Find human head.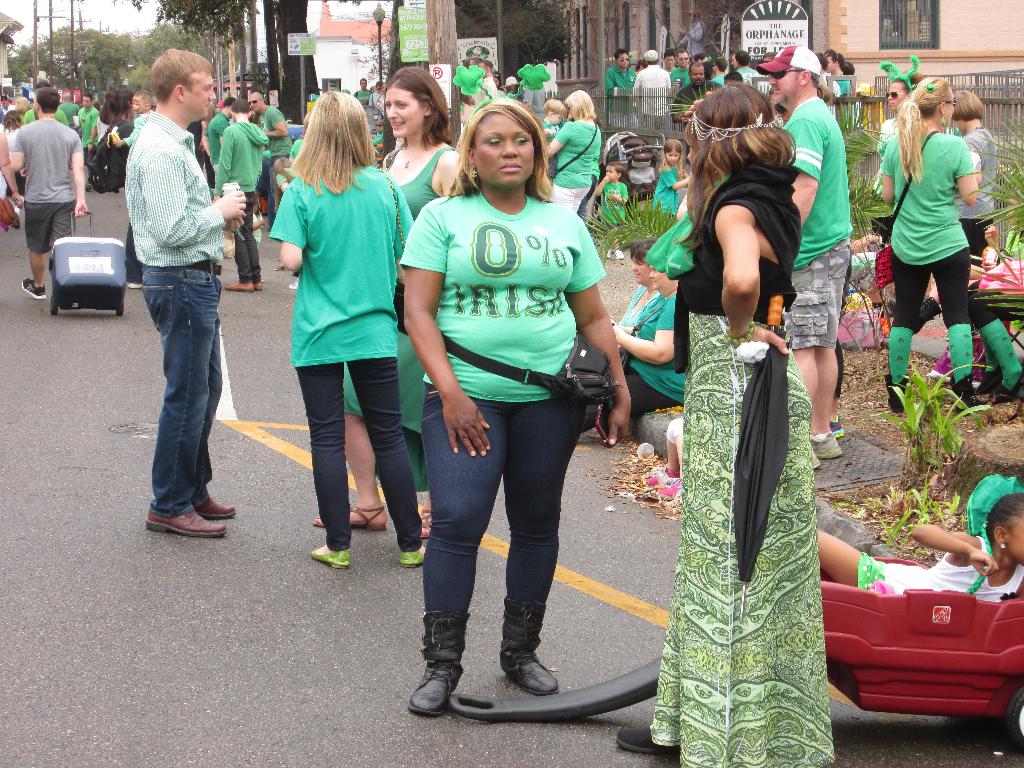
bbox=(461, 99, 548, 181).
